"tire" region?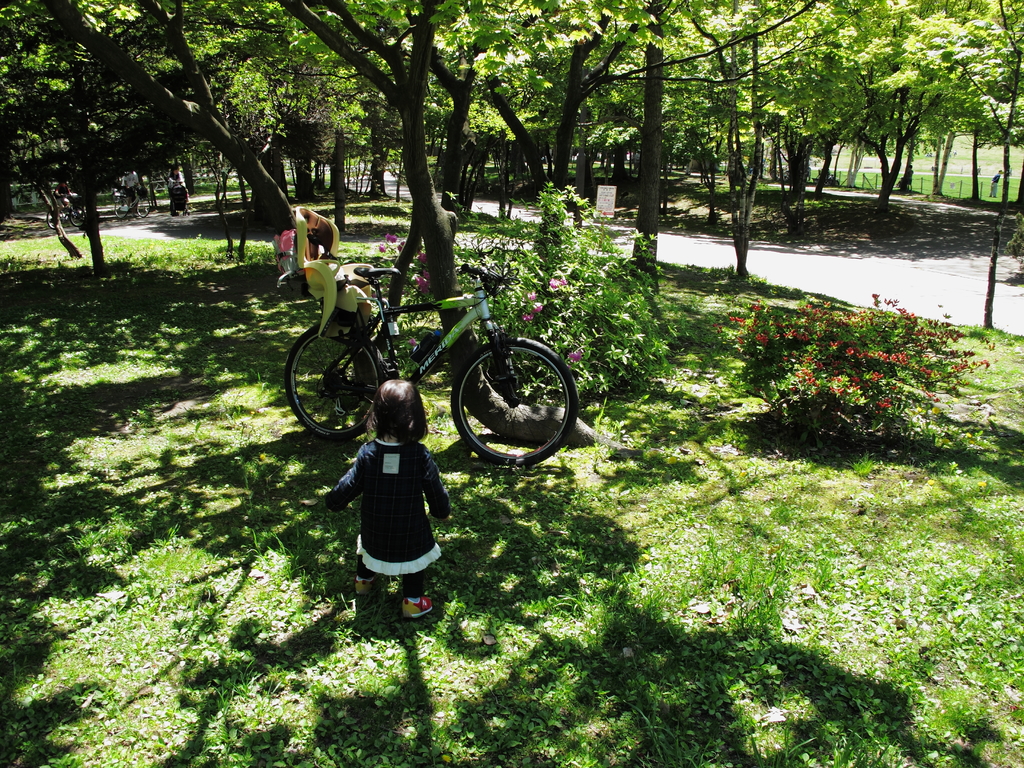
x1=113, y1=200, x2=128, y2=219
